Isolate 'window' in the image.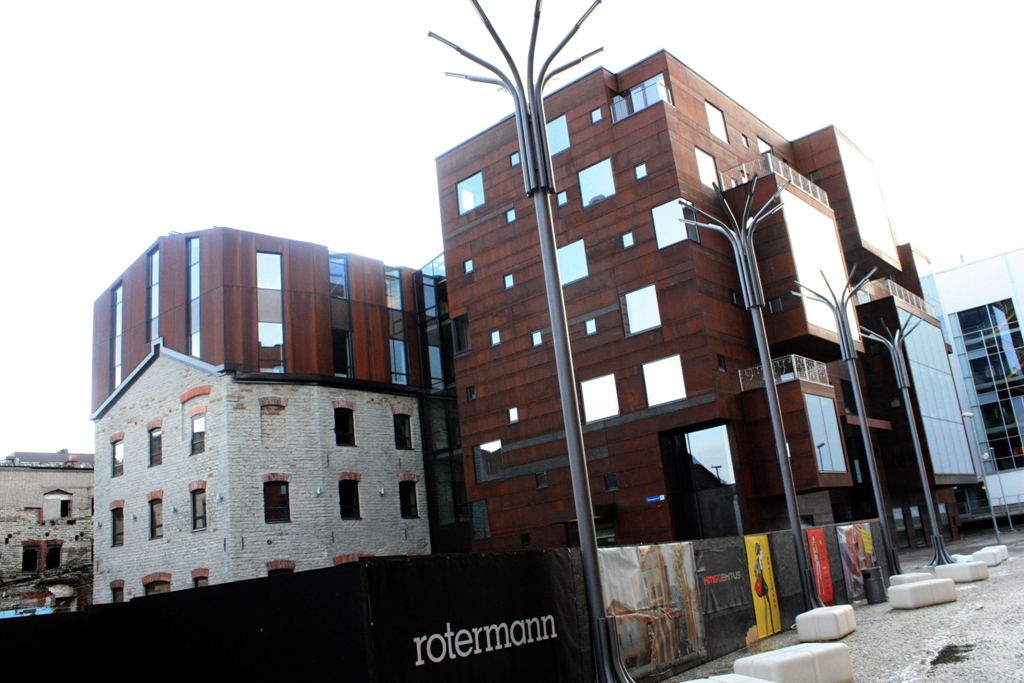
Isolated region: (586,319,597,335).
